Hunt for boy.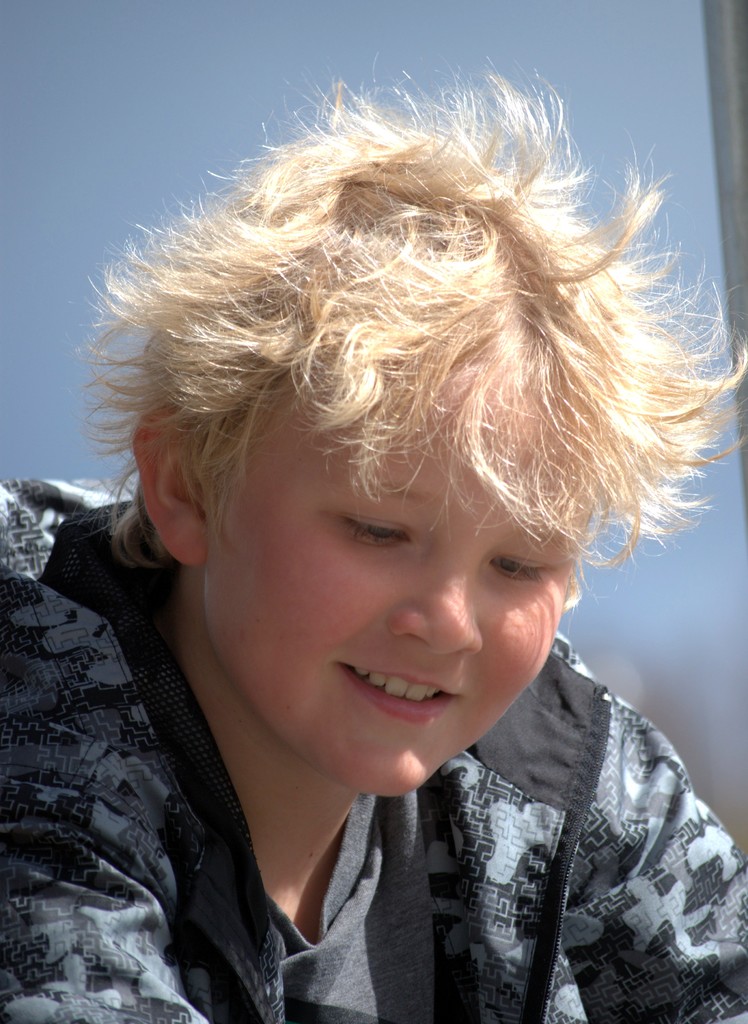
Hunted down at select_region(0, 55, 747, 1023).
